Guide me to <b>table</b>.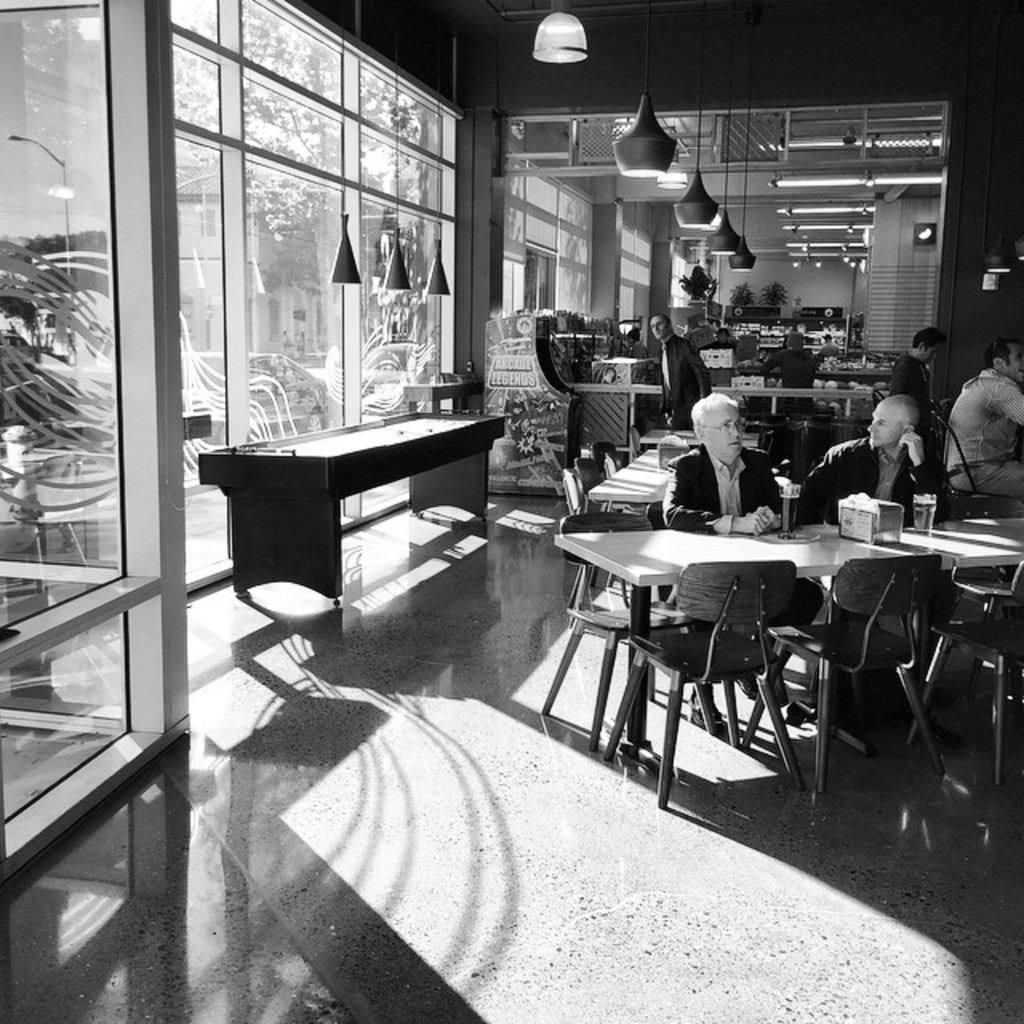
Guidance: box=[542, 517, 1022, 821].
